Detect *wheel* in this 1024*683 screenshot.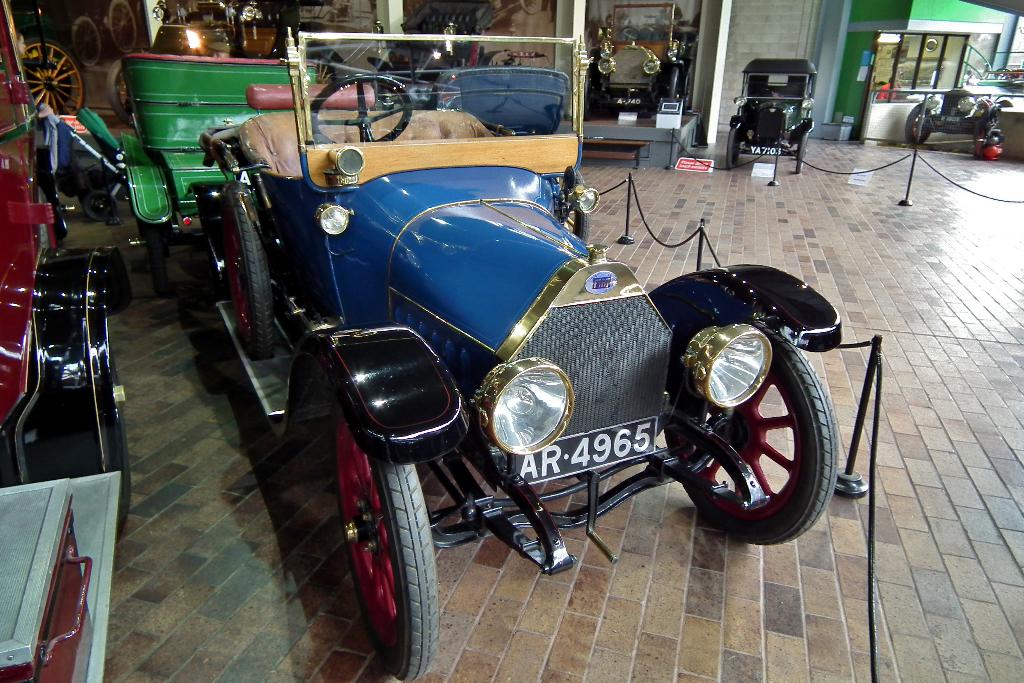
Detection: Rect(906, 104, 930, 144).
